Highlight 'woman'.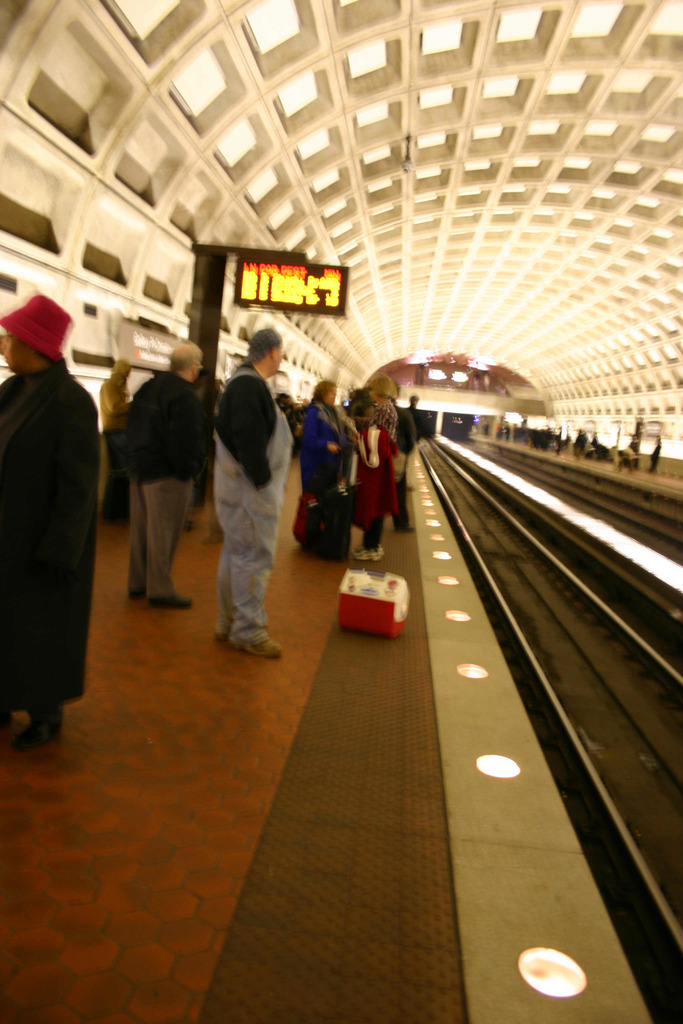
Highlighted region: 295:379:354:498.
